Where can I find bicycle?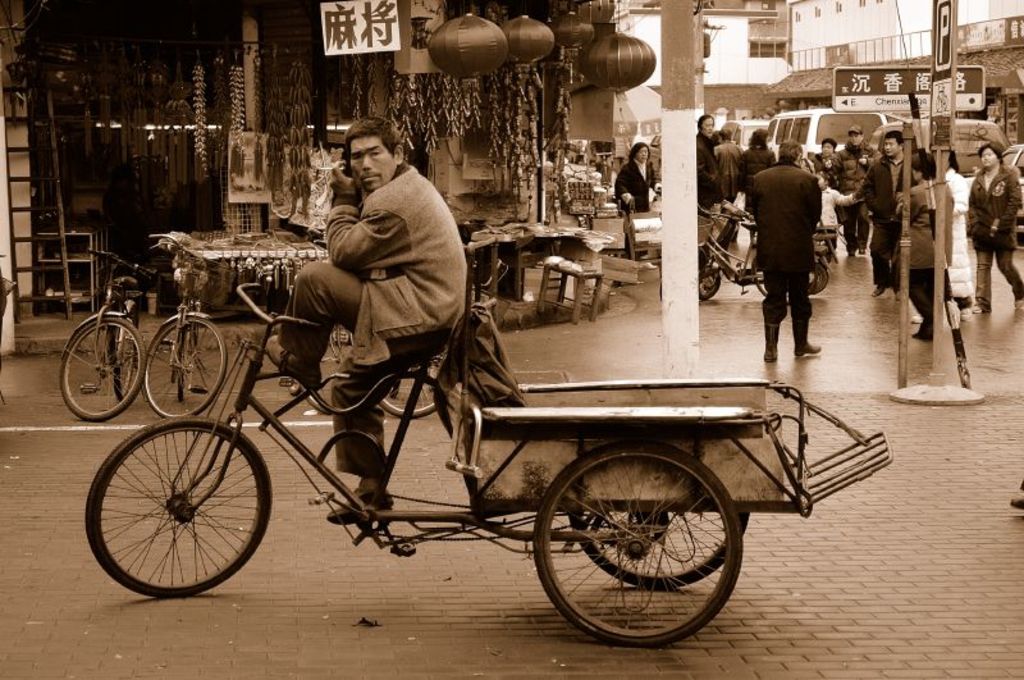
You can find it at (x1=426, y1=256, x2=509, y2=414).
